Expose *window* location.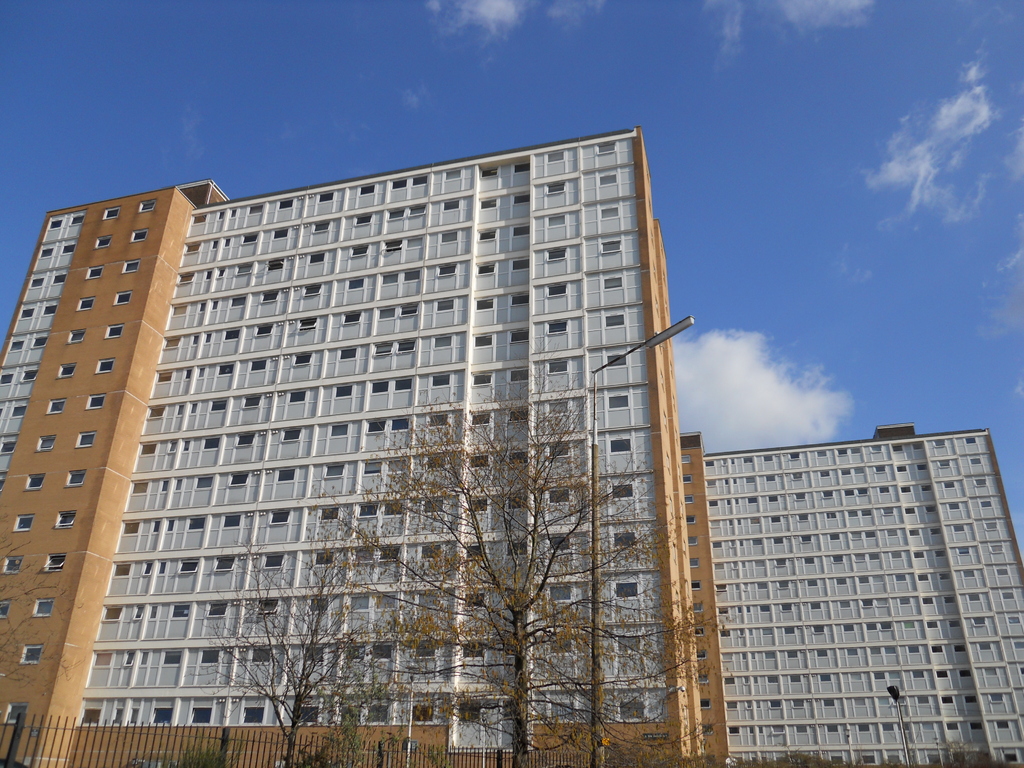
Exposed at BBox(888, 531, 898, 536).
